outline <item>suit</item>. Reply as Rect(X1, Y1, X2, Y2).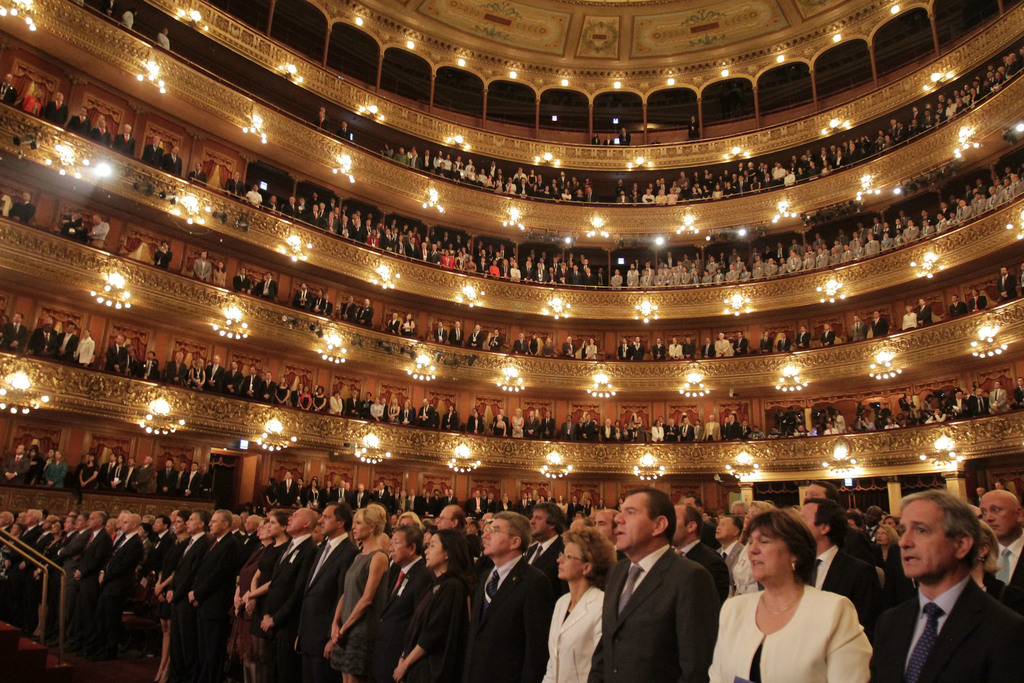
Rect(321, 302, 334, 316).
